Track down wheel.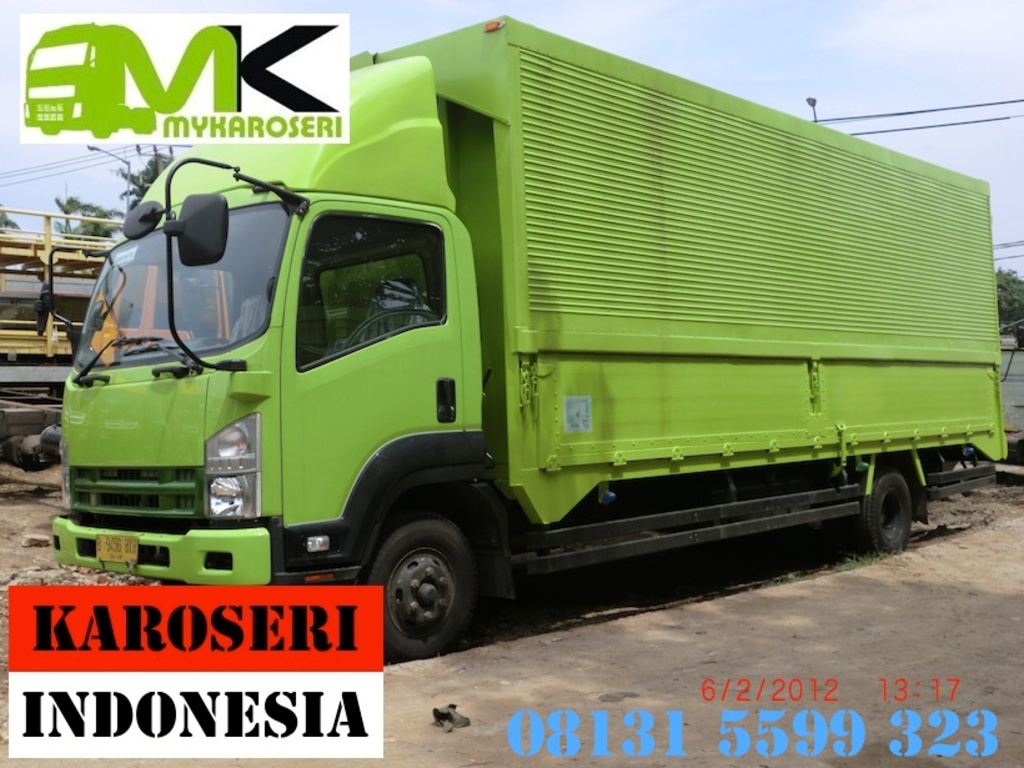
Tracked to locate(848, 466, 918, 558).
